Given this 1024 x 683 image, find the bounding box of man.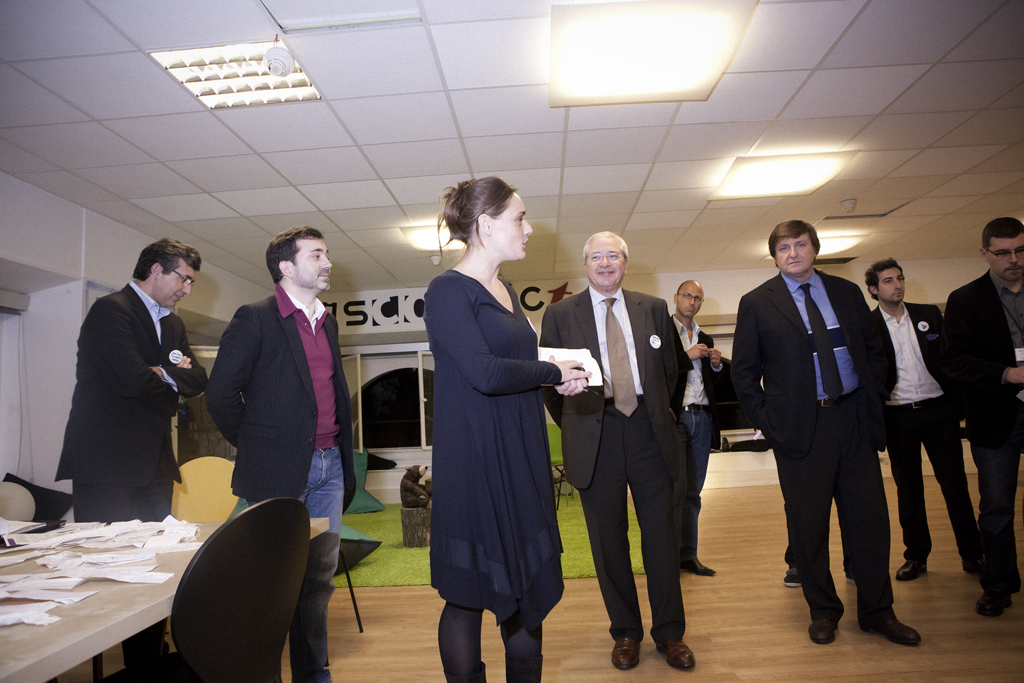
region(203, 224, 353, 682).
